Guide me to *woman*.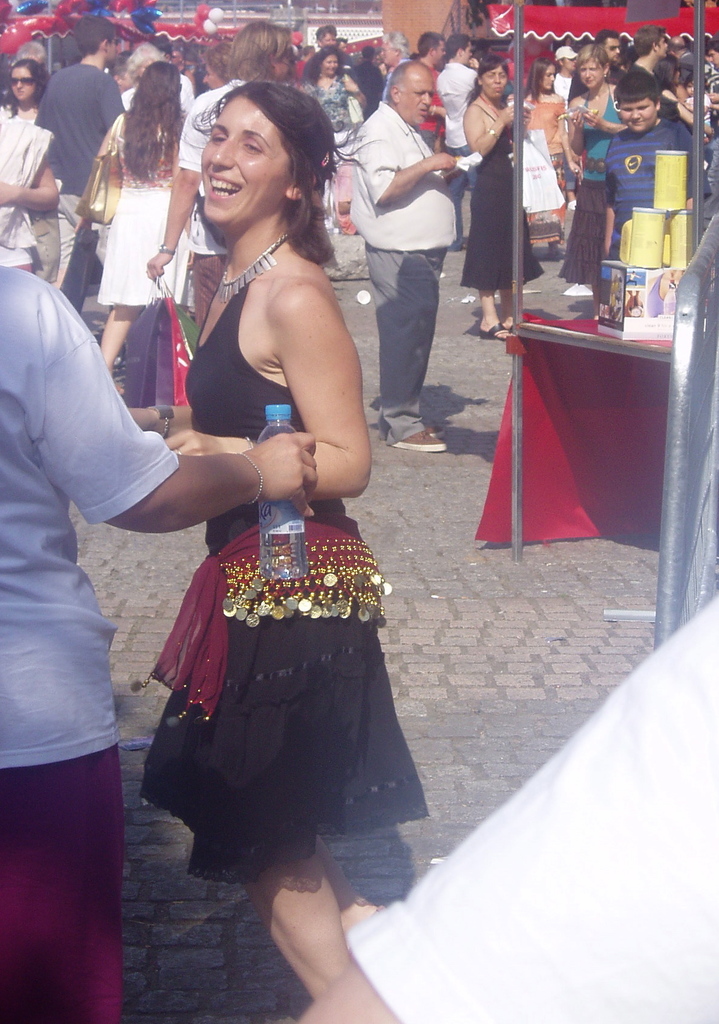
Guidance: [4,61,47,127].
